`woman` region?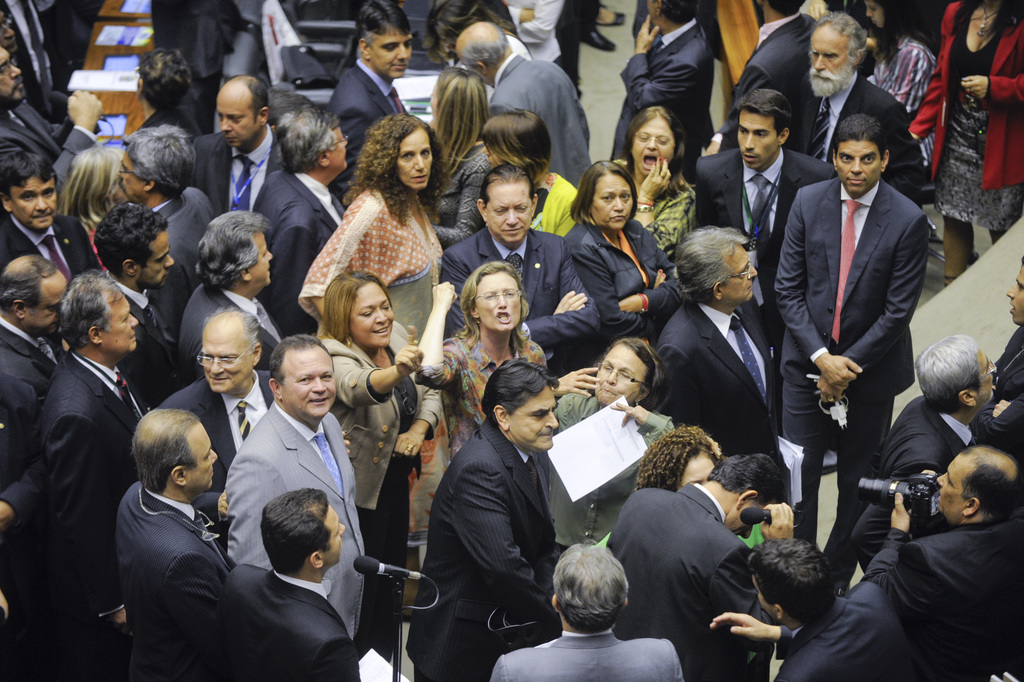
[423,272,556,396]
